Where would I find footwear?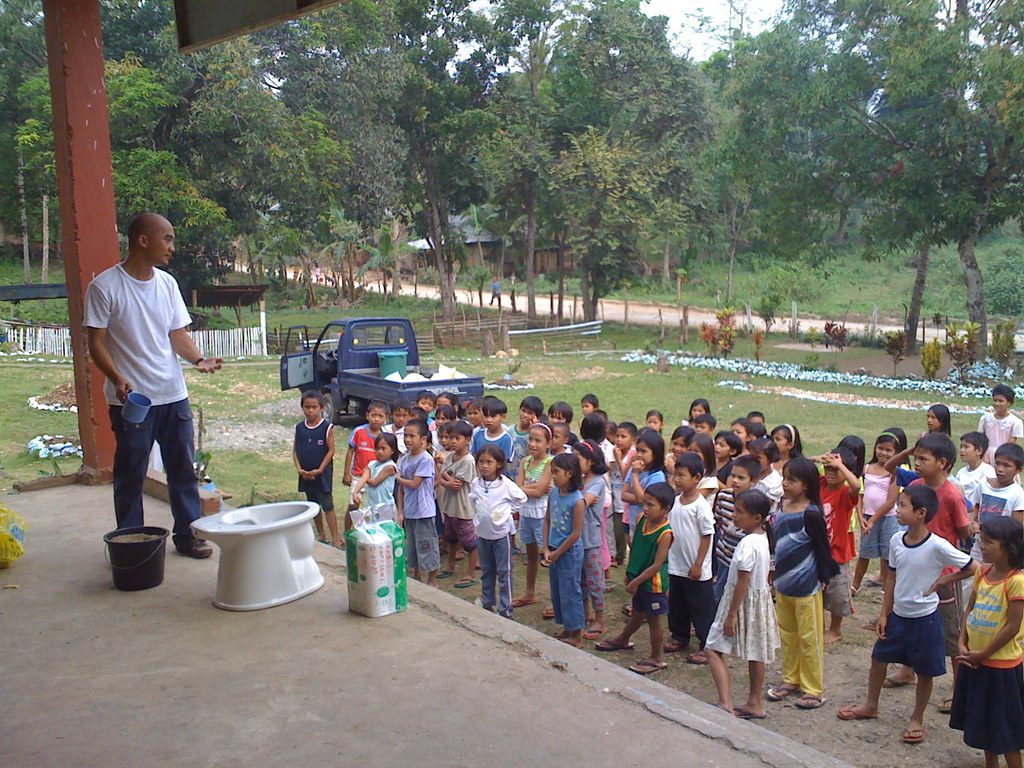
At crop(849, 584, 862, 596).
